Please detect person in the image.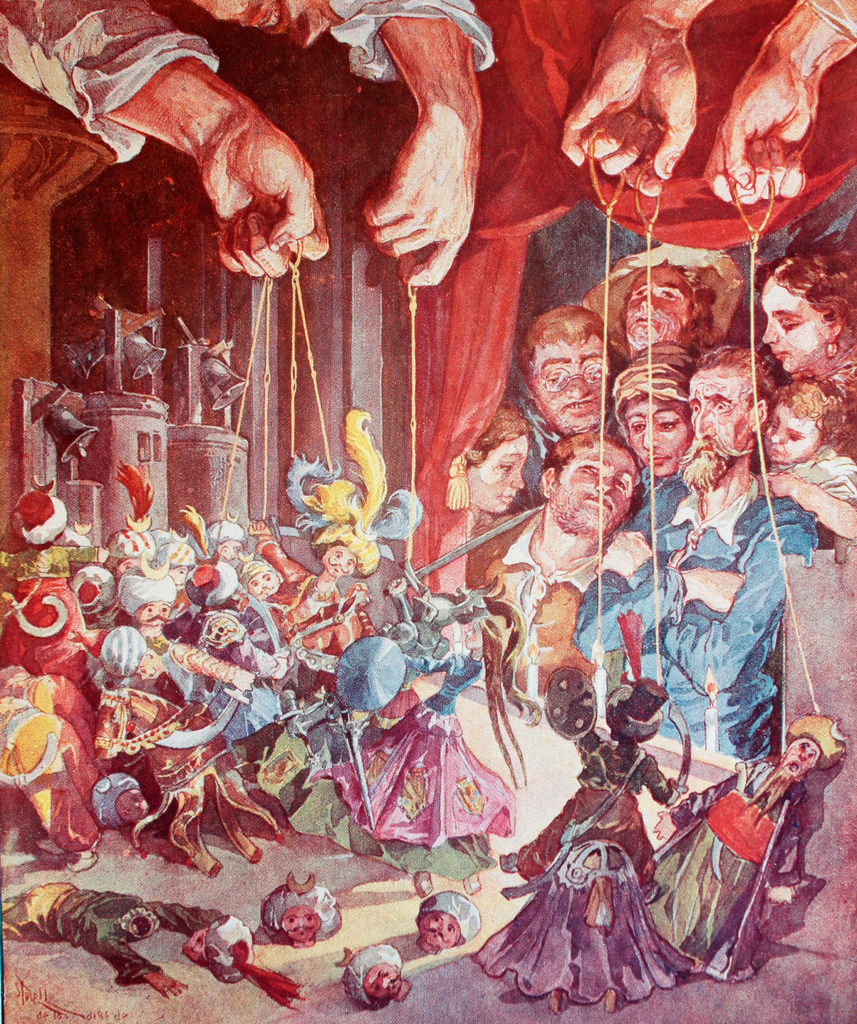
478, 695, 698, 1016.
